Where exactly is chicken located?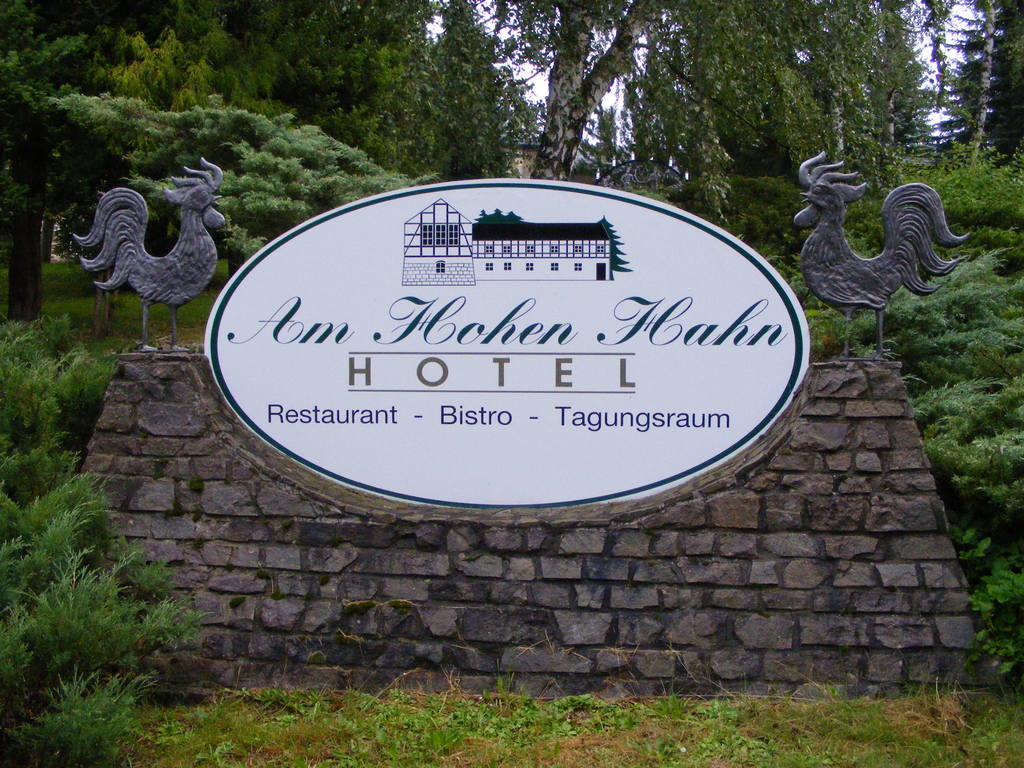
Its bounding box is 805 154 968 332.
